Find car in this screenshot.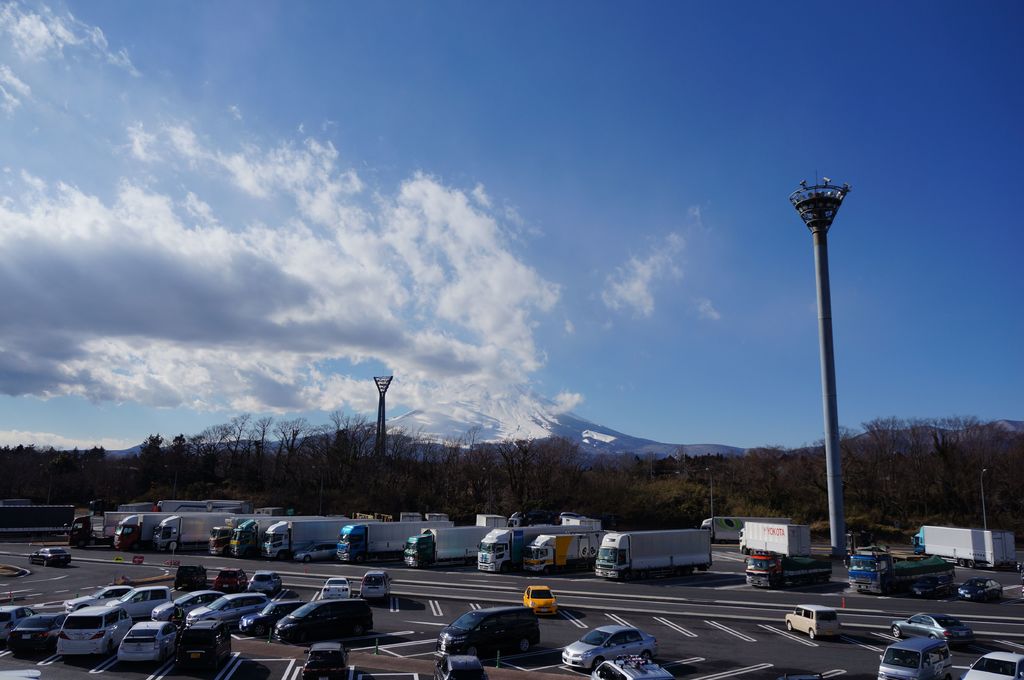
The bounding box for car is rect(212, 566, 246, 592).
